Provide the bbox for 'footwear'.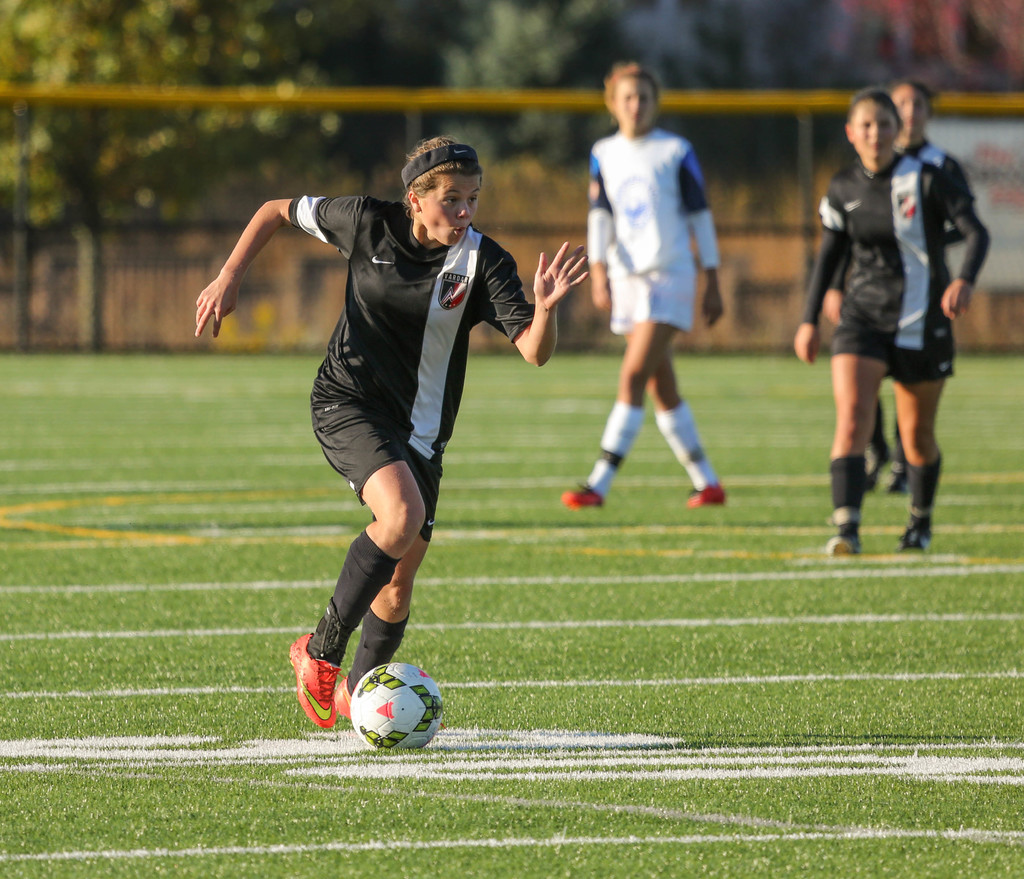
rect(559, 487, 606, 507).
